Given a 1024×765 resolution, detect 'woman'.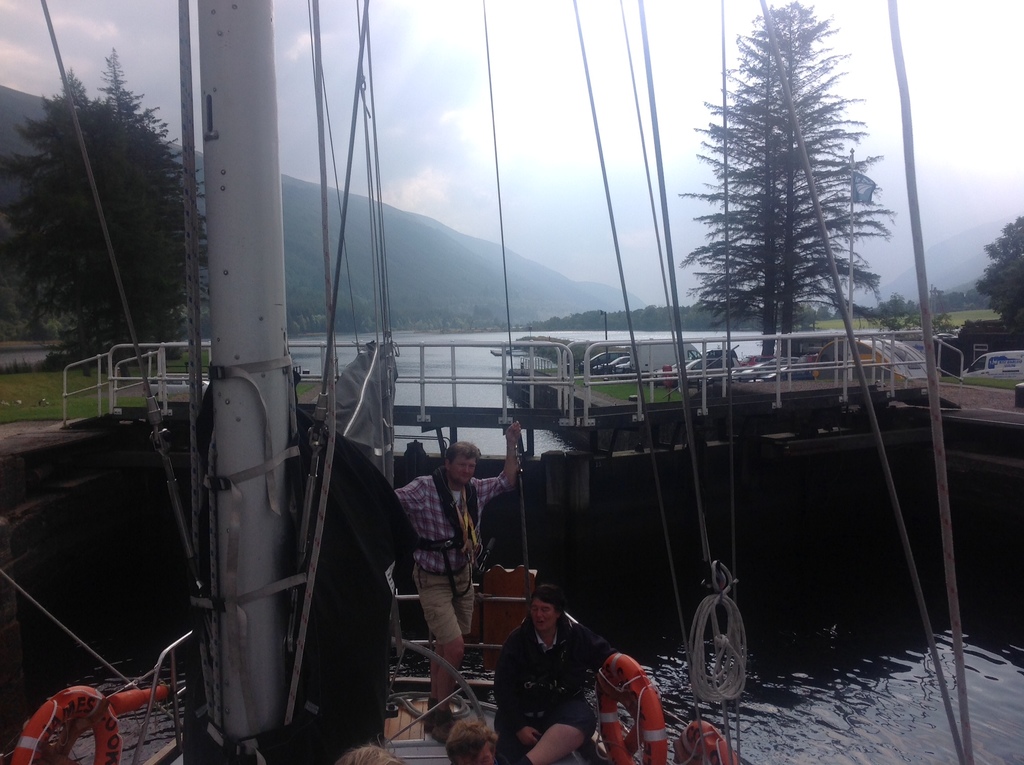
x1=448 y1=718 x2=501 y2=764.
